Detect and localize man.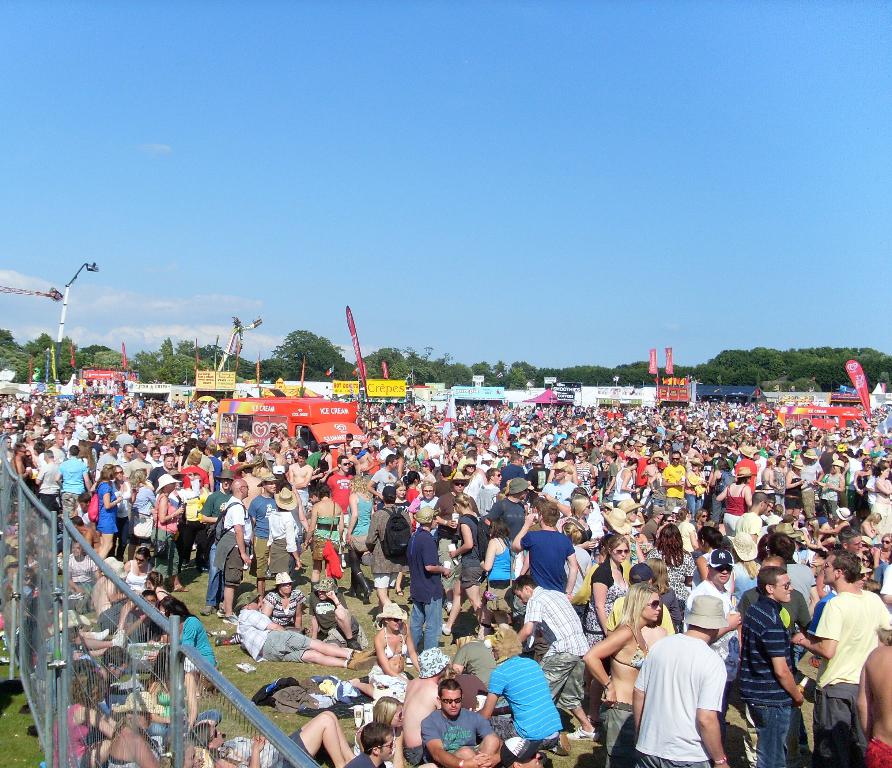
Localized at (411,477,441,510).
